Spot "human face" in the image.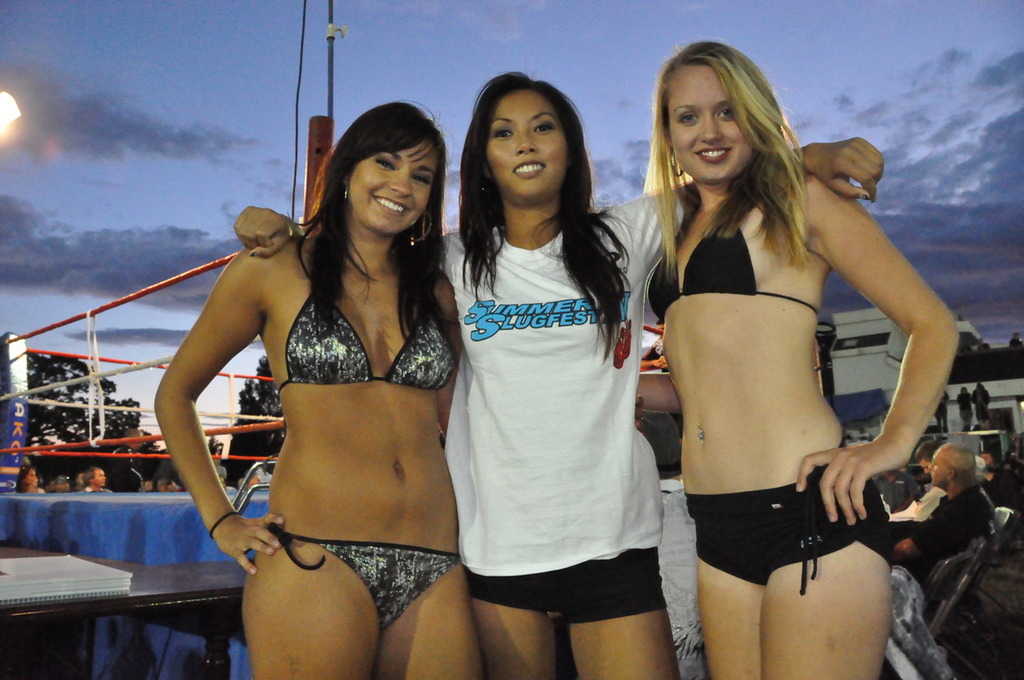
"human face" found at box(665, 66, 755, 182).
